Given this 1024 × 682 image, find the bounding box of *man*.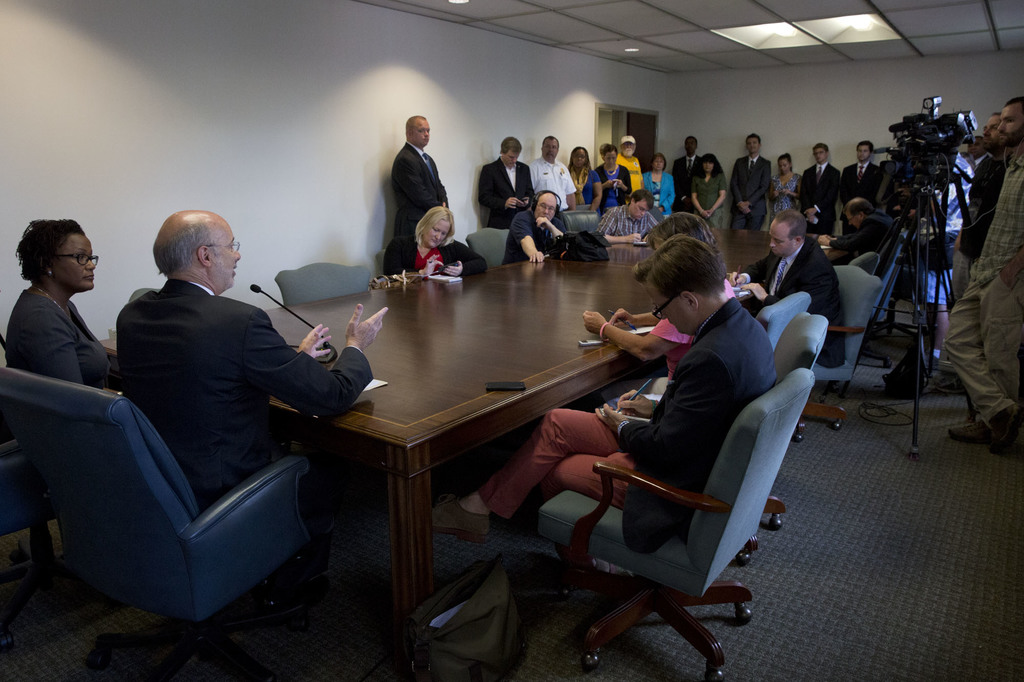
(942, 94, 1023, 445).
